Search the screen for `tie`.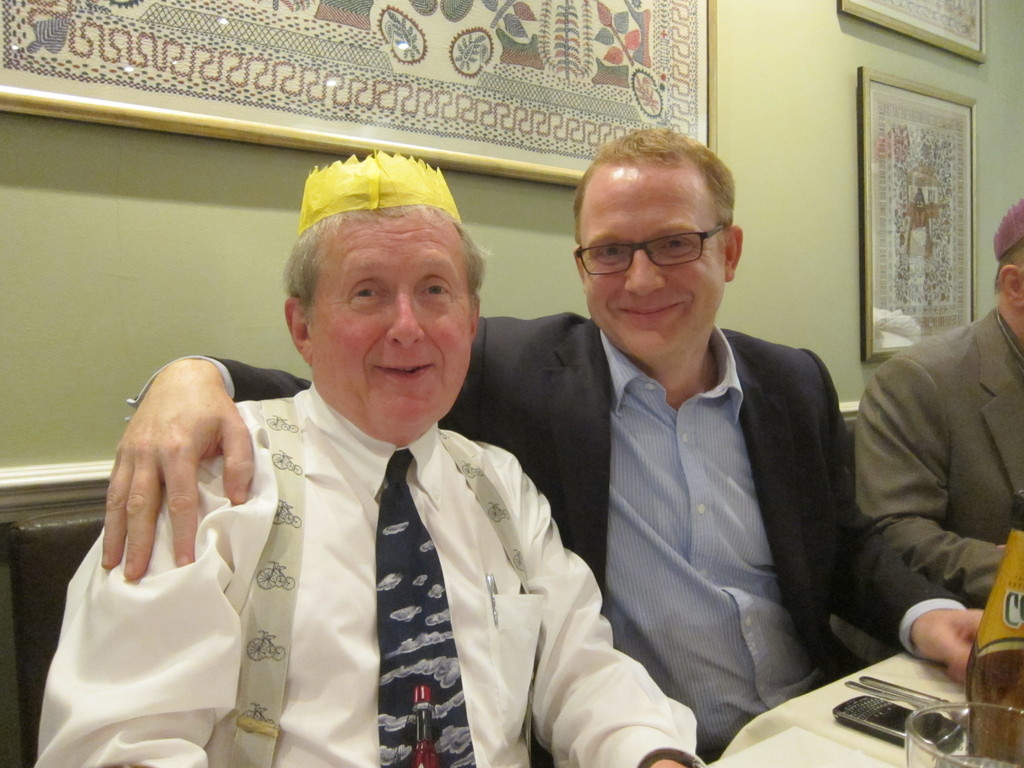
Found at left=379, top=448, right=479, bottom=767.
